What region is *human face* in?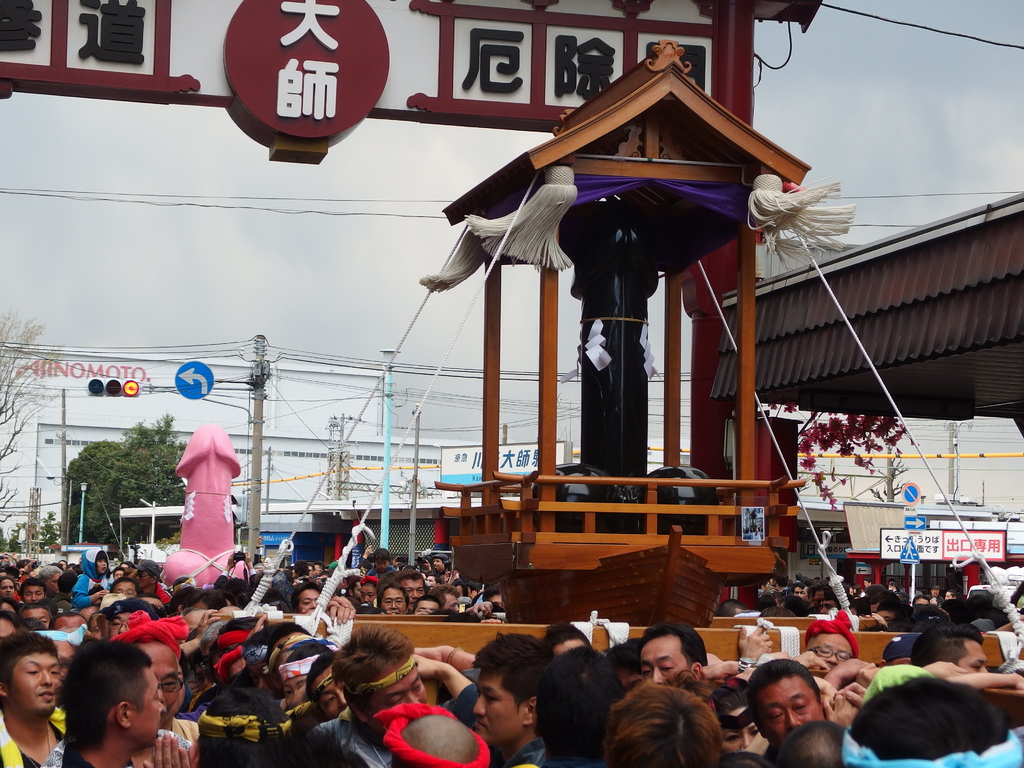
pyautogui.locateOnScreen(762, 669, 820, 734).
